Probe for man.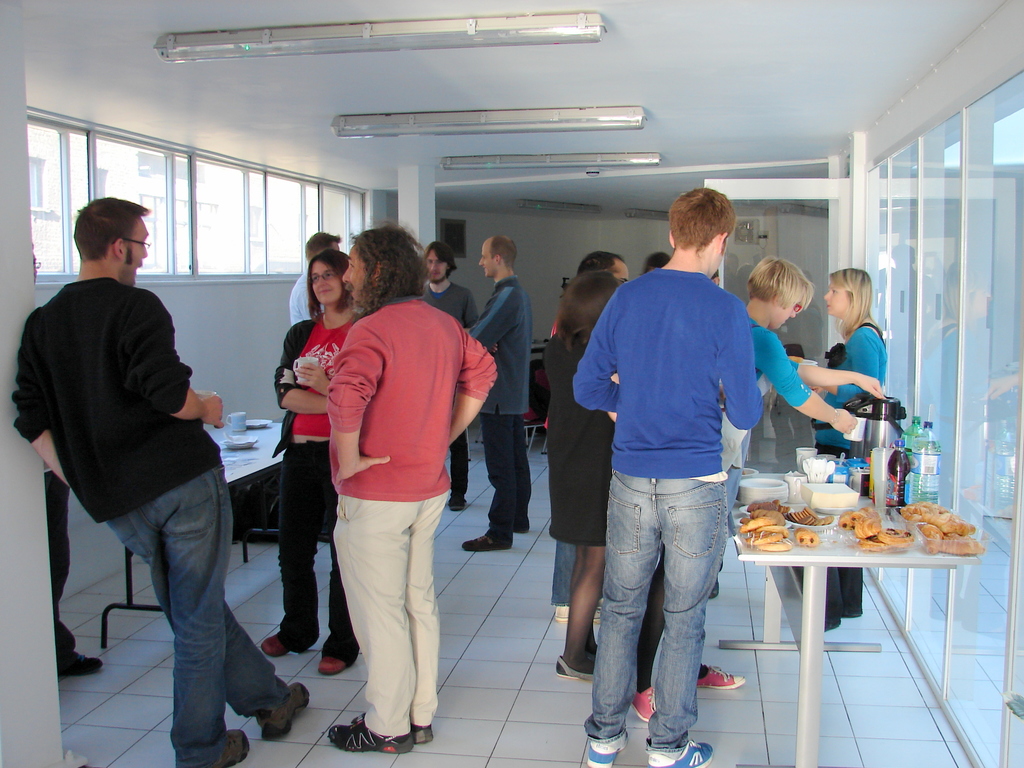
Probe result: [left=333, top=224, right=500, bottom=747].
